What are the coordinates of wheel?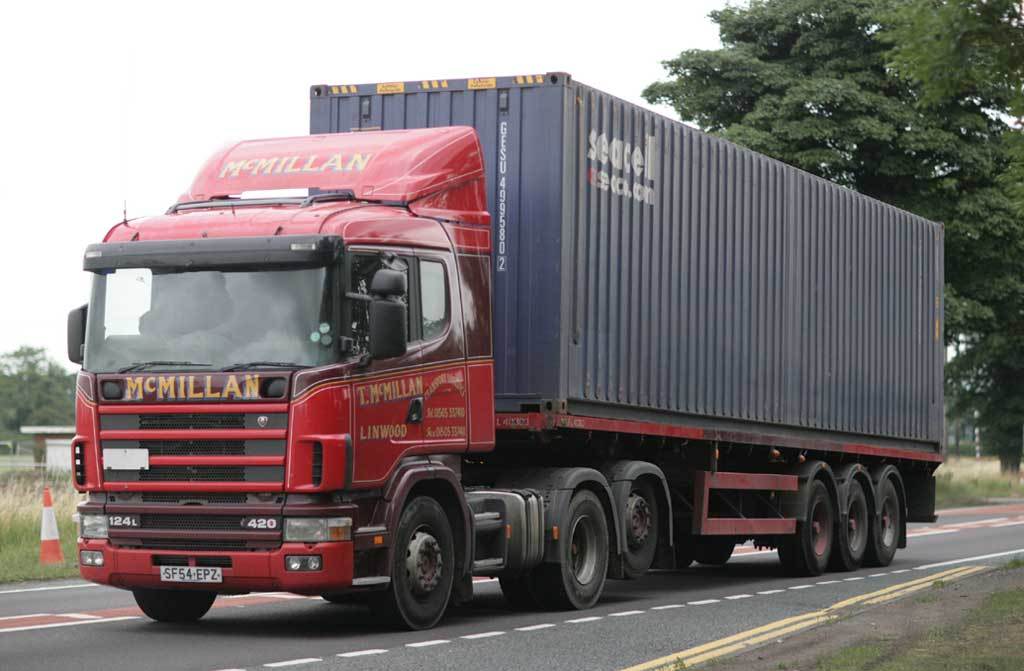
{"x1": 836, "y1": 479, "x2": 872, "y2": 569}.
